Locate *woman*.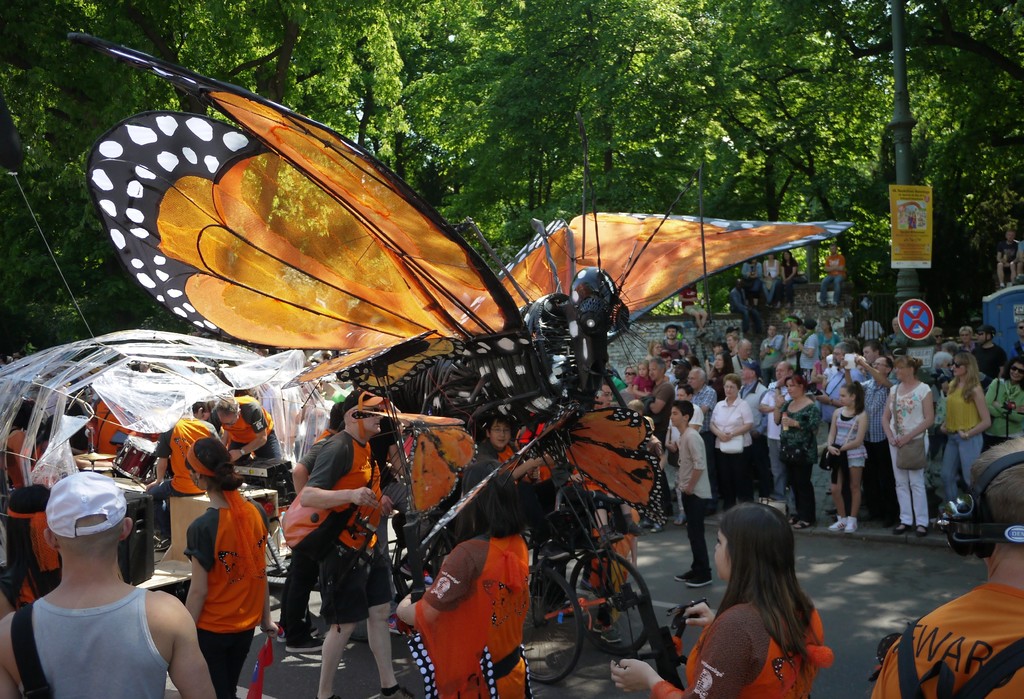
Bounding box: Rect(938, 357, 990, 520).
